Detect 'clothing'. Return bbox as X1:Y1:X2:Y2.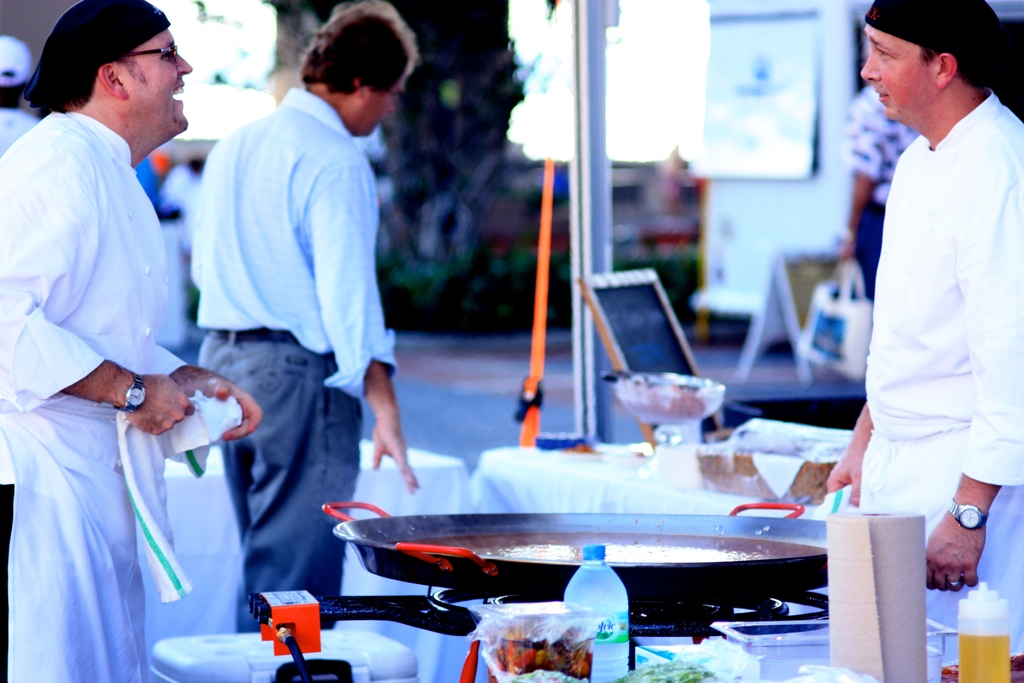
851:84:911:206.
